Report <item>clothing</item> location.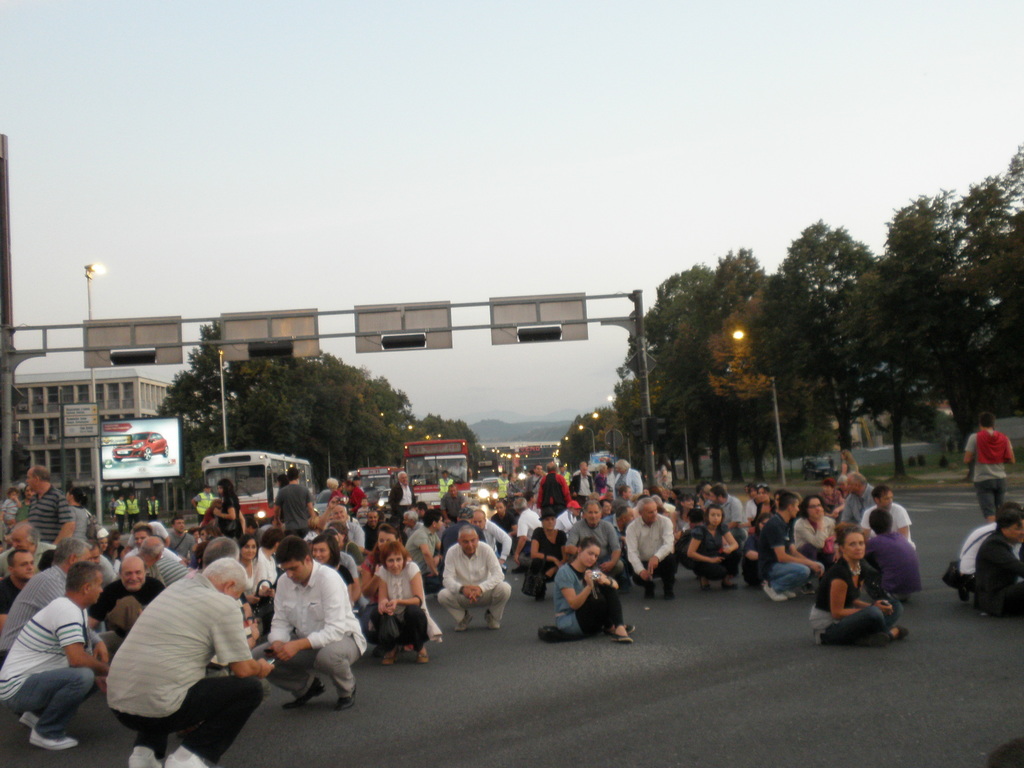
Report: box=[755, 500, 782, 513].
